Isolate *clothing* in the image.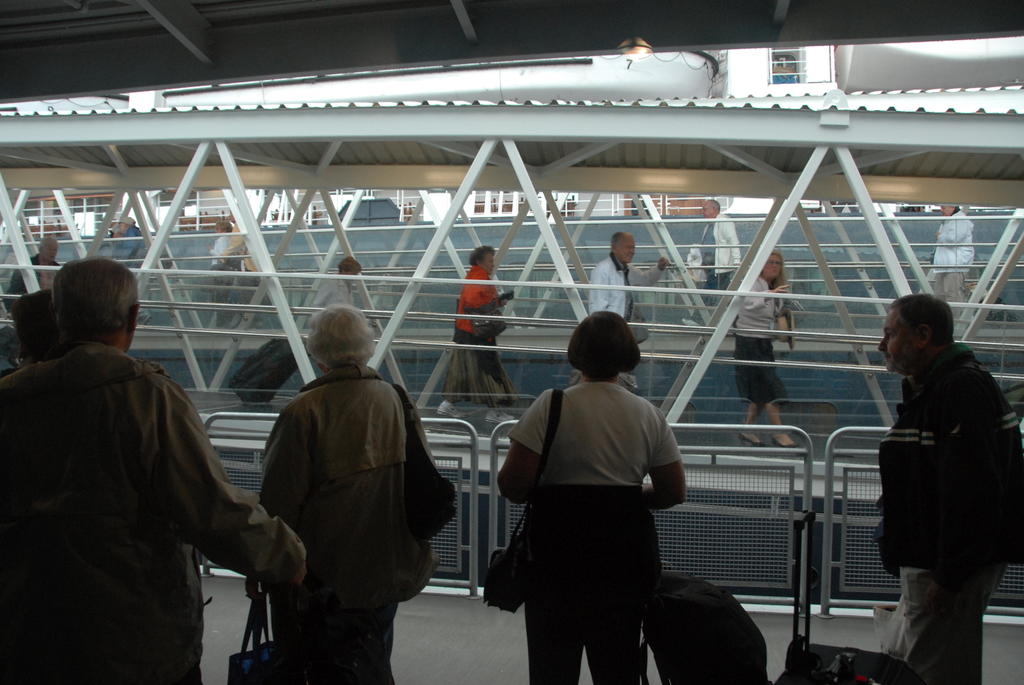
Isolated region: locate(880, 559, 1000, 684).
